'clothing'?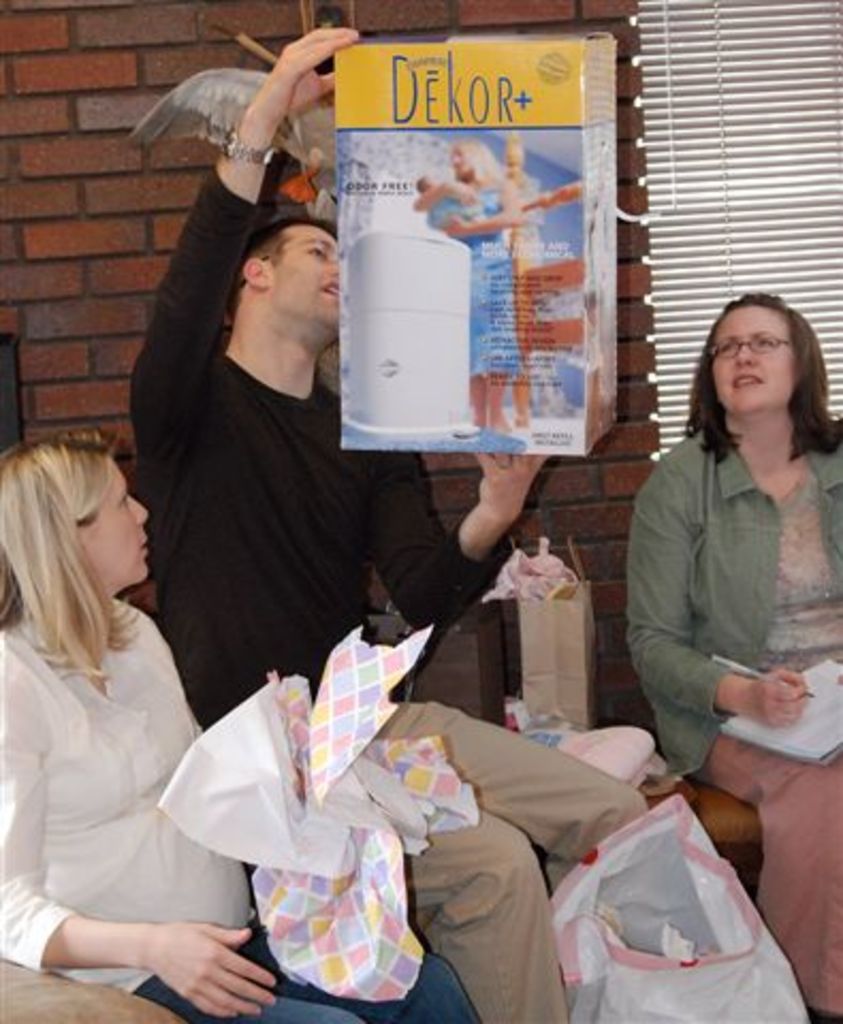
BBox(0, 591, 493, 1022)
